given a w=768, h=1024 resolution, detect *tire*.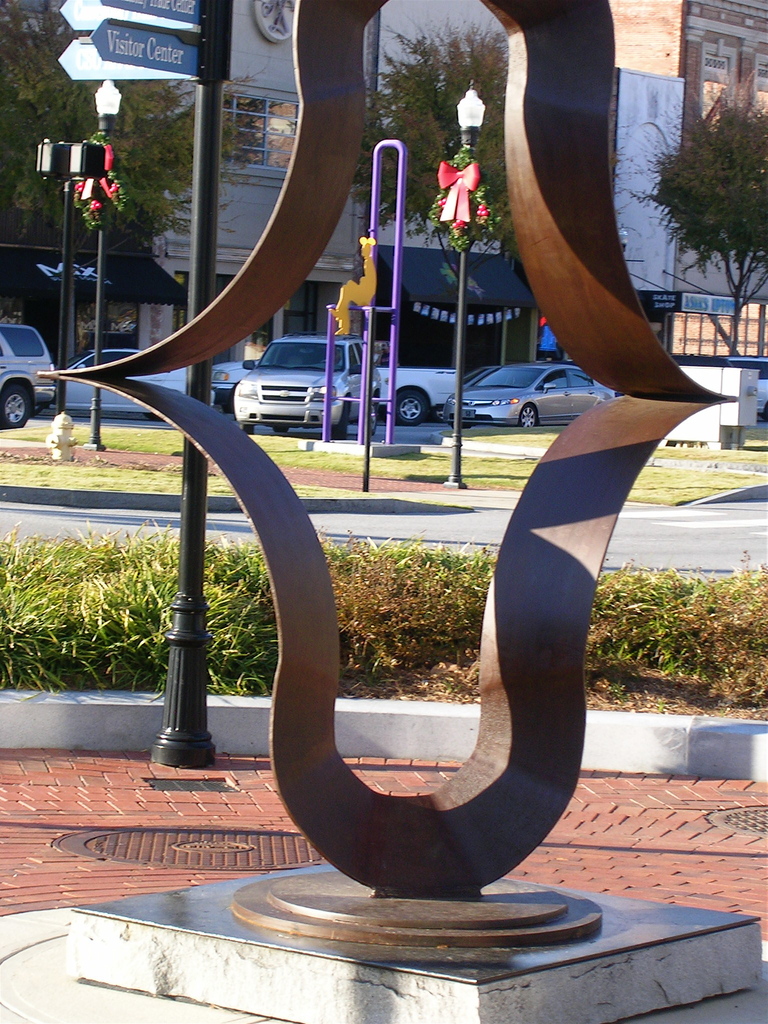
bbox(394, 387, 426, 428).
